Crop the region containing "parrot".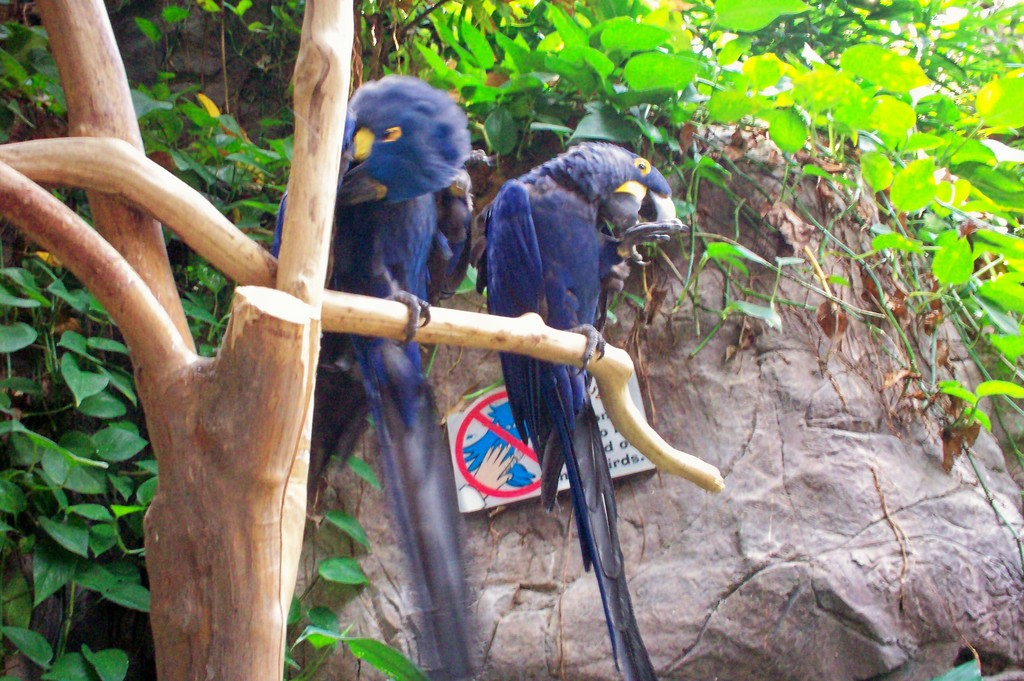
Crop region: region(269, 74, 471, 680).
